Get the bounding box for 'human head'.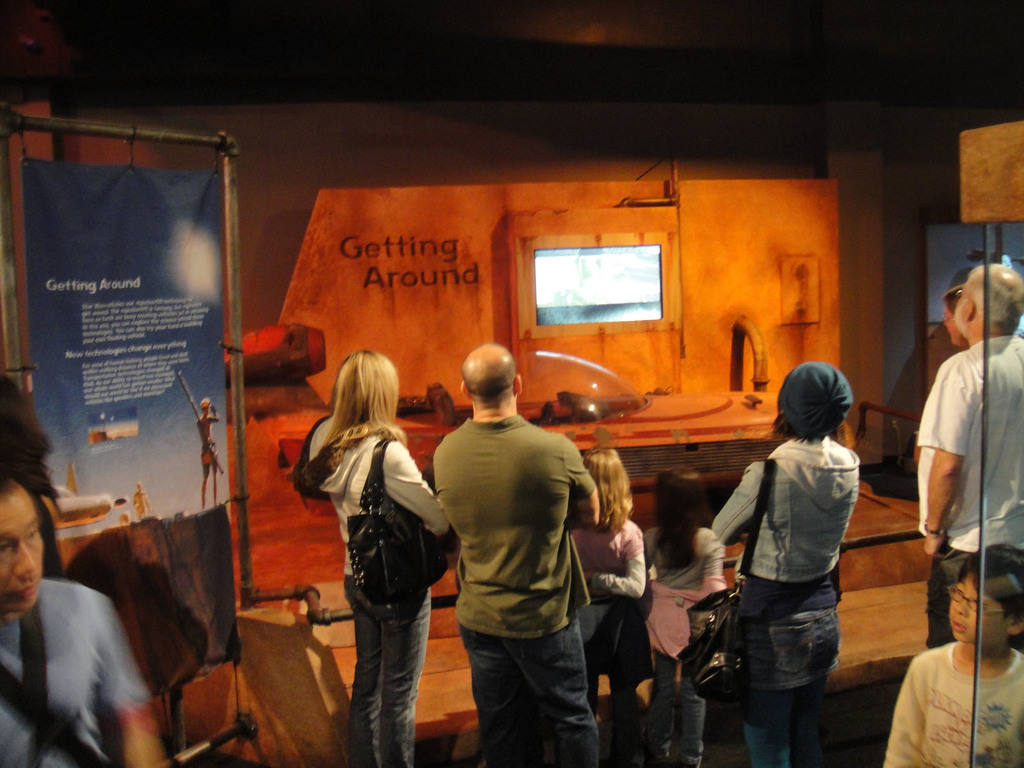
l=947, t=542, r=1023, b=645.
